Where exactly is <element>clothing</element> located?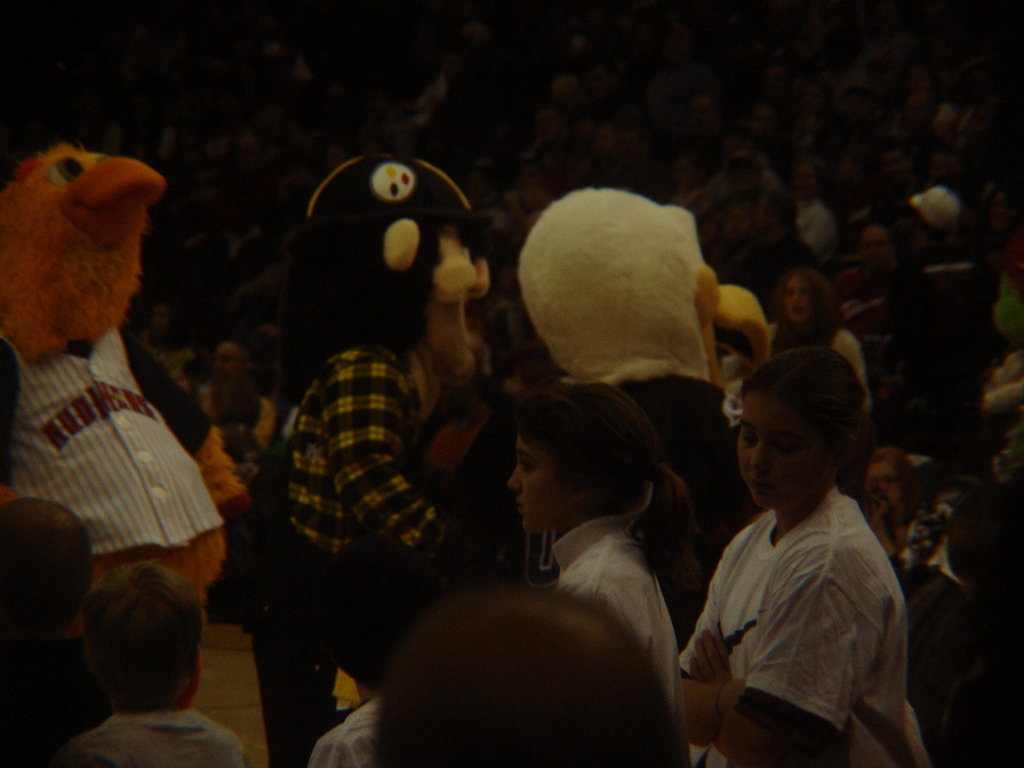
Its bounding box is 0 316 212 560.
